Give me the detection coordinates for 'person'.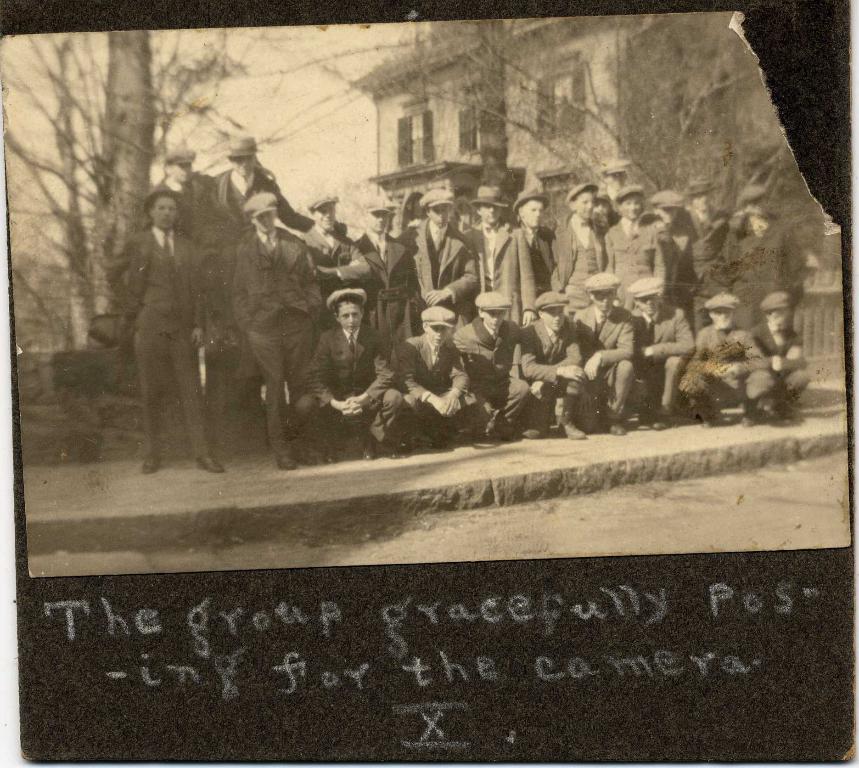
[725, 184, 797, 296].
